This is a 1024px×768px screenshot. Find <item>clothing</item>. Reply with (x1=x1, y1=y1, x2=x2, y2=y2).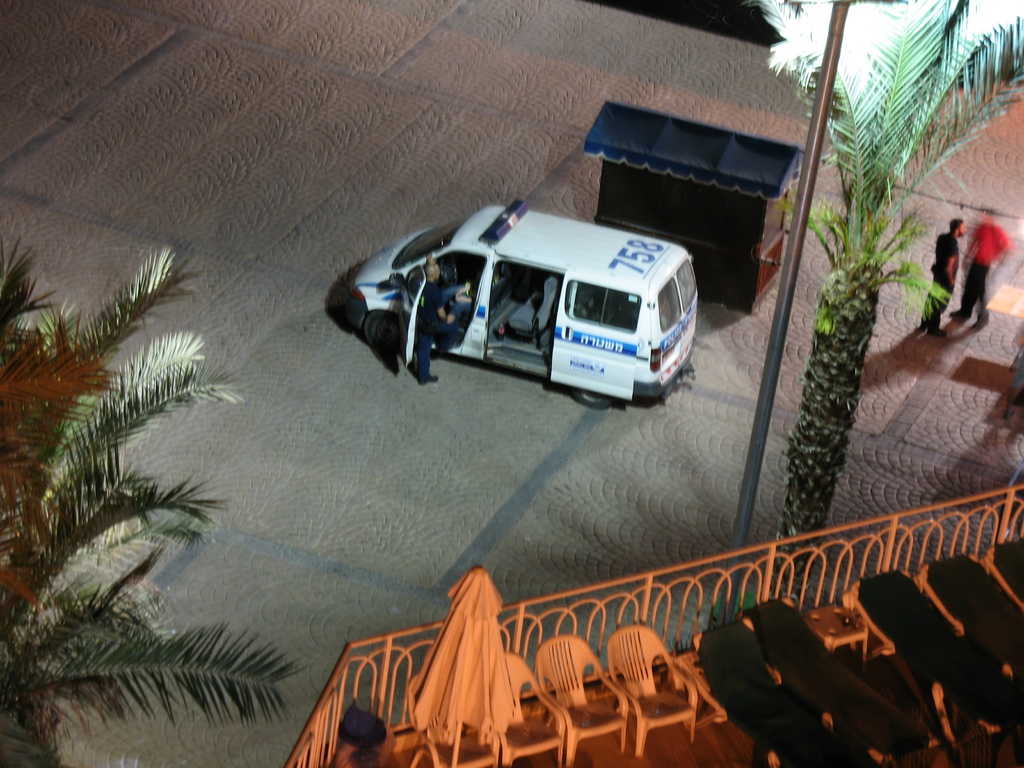
(x1=924, y1=227, x2=954, y2=331).
